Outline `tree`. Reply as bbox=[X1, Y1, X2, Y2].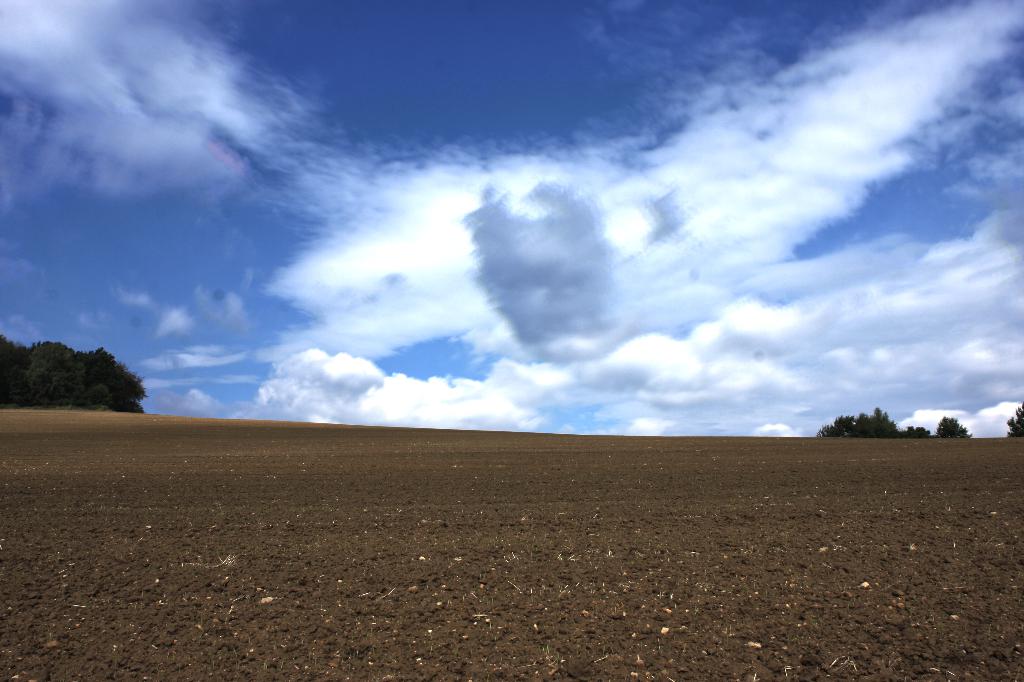
bbox=[1004, 402, 1023, 439].
